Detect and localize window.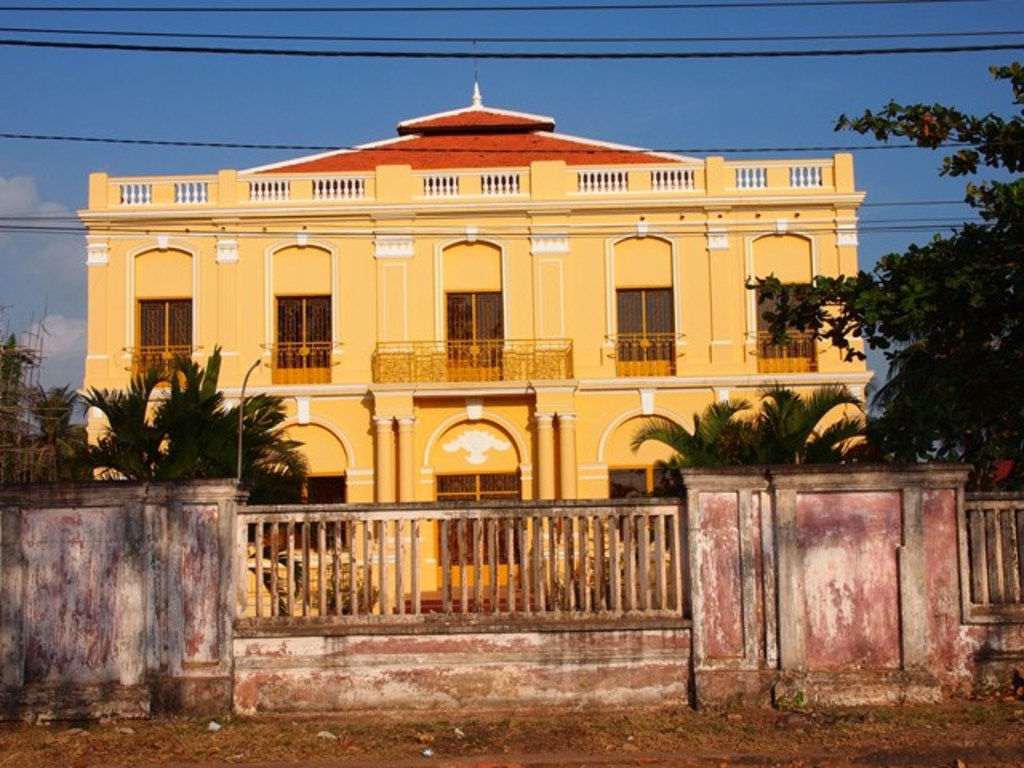
Localized at Rect(435, 466, 525, 570).
